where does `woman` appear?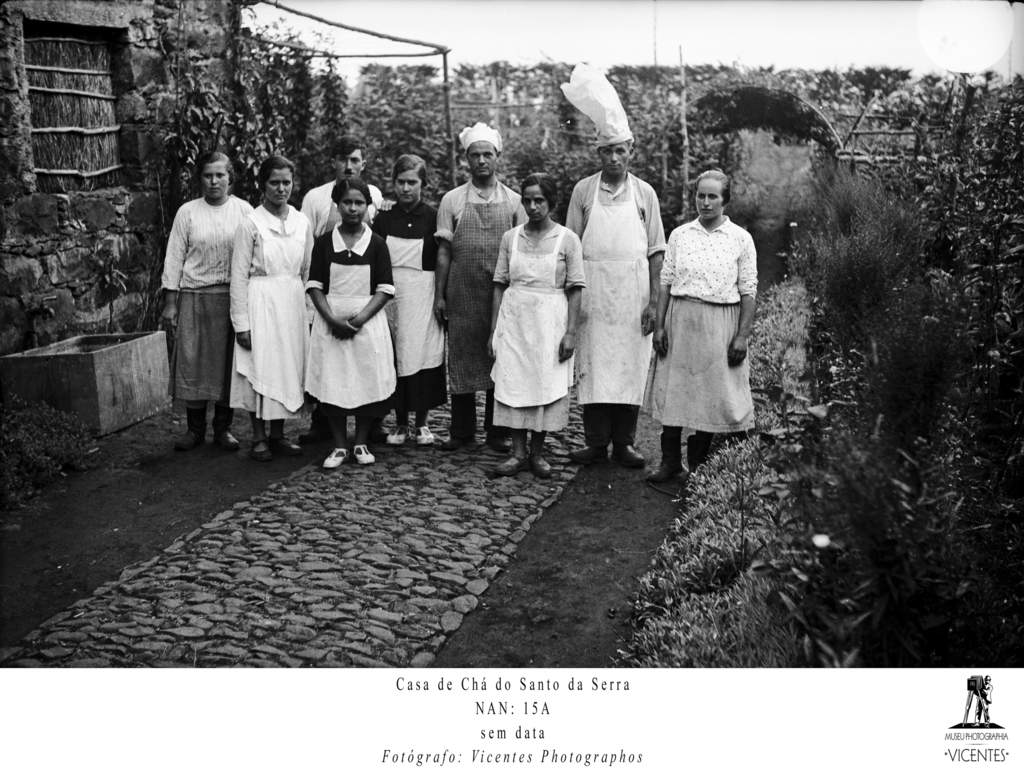
Appears at 227/156/308/454.
